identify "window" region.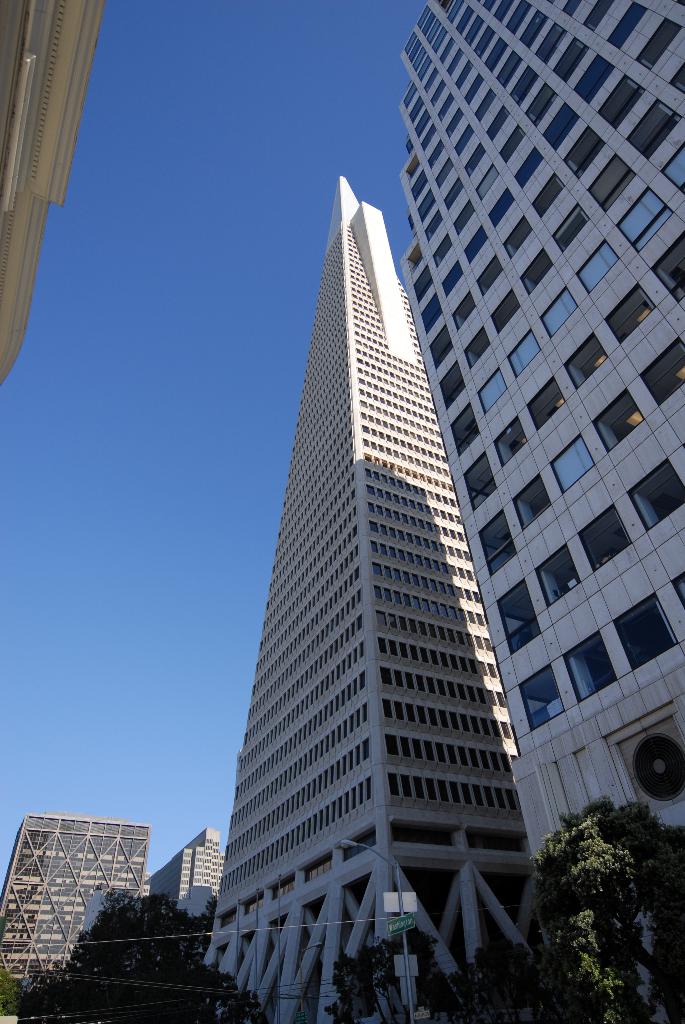
Region: [x1=423, y1=187, x2=458, y2=211].
